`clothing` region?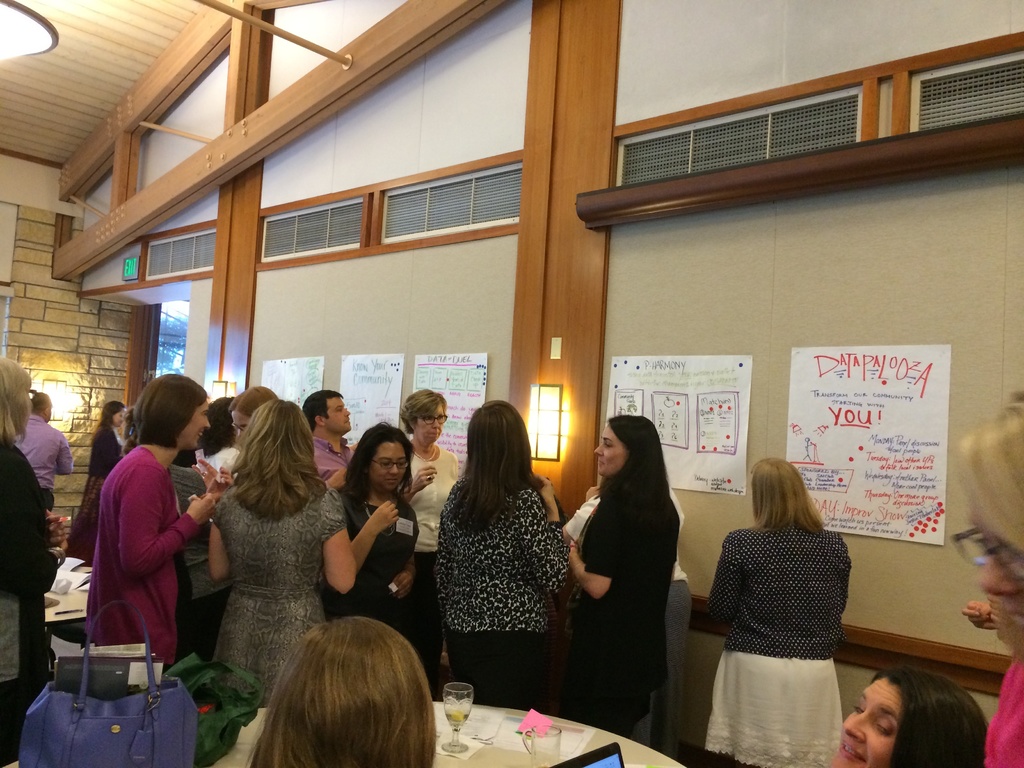
Rect(10, 417, 60, 492)
